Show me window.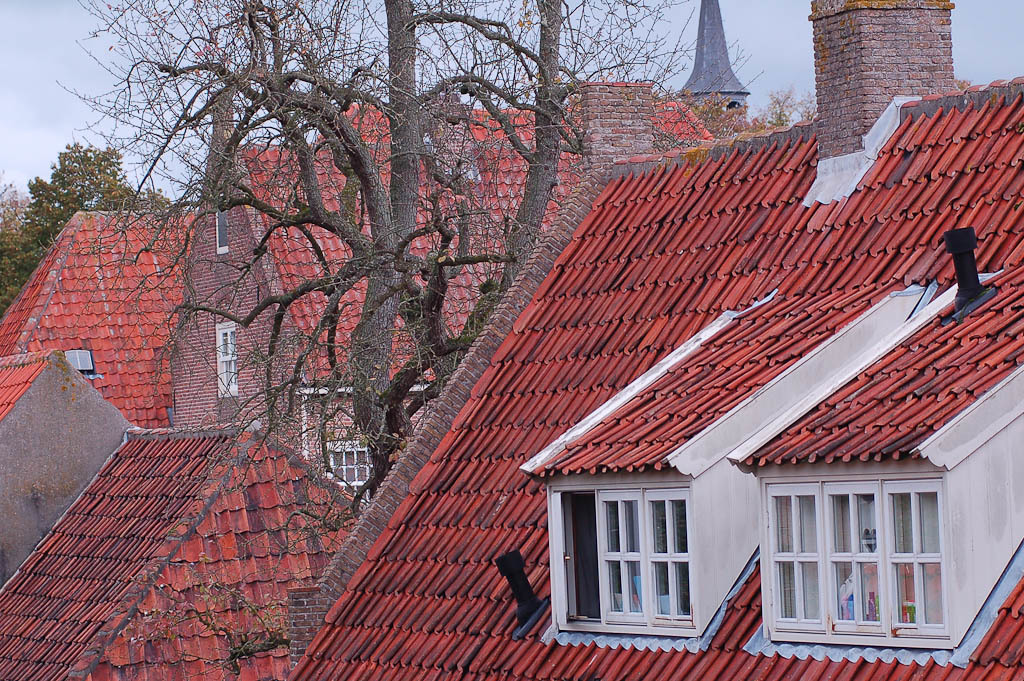
window is here: bbox=(214, 190, 232, 254).
